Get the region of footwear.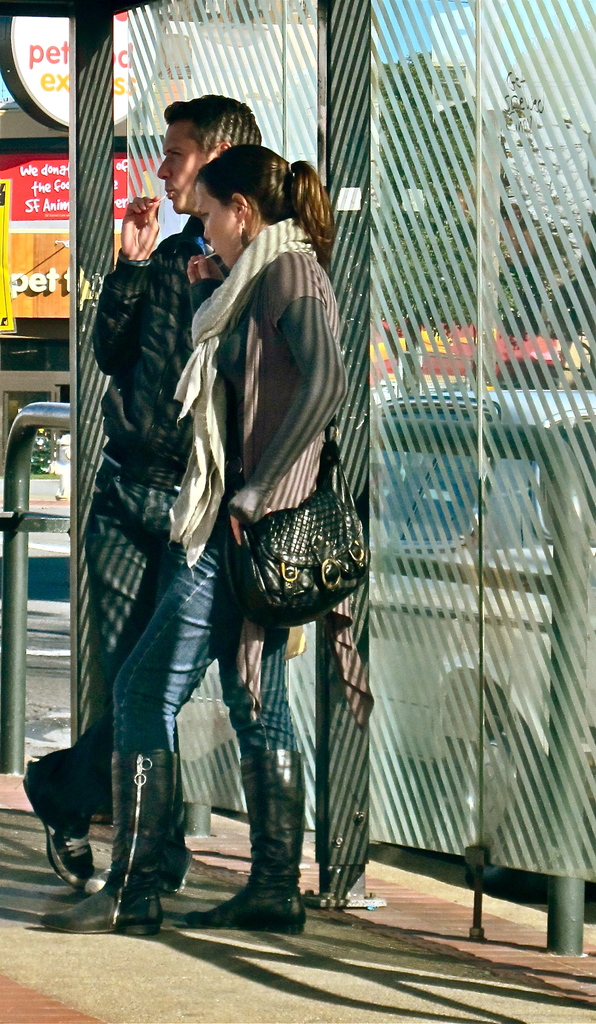
l=28, t=767, r=105, b=899.
